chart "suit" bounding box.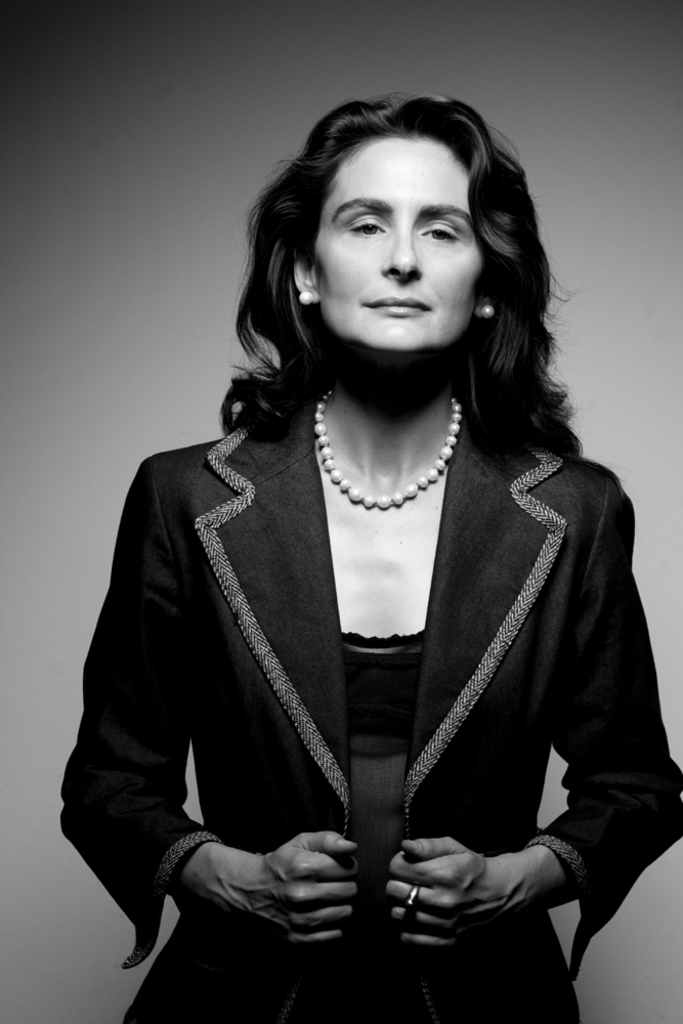
Charted: {"left": 74, "top": 282, "right": 661, "bottom": 1008}.
